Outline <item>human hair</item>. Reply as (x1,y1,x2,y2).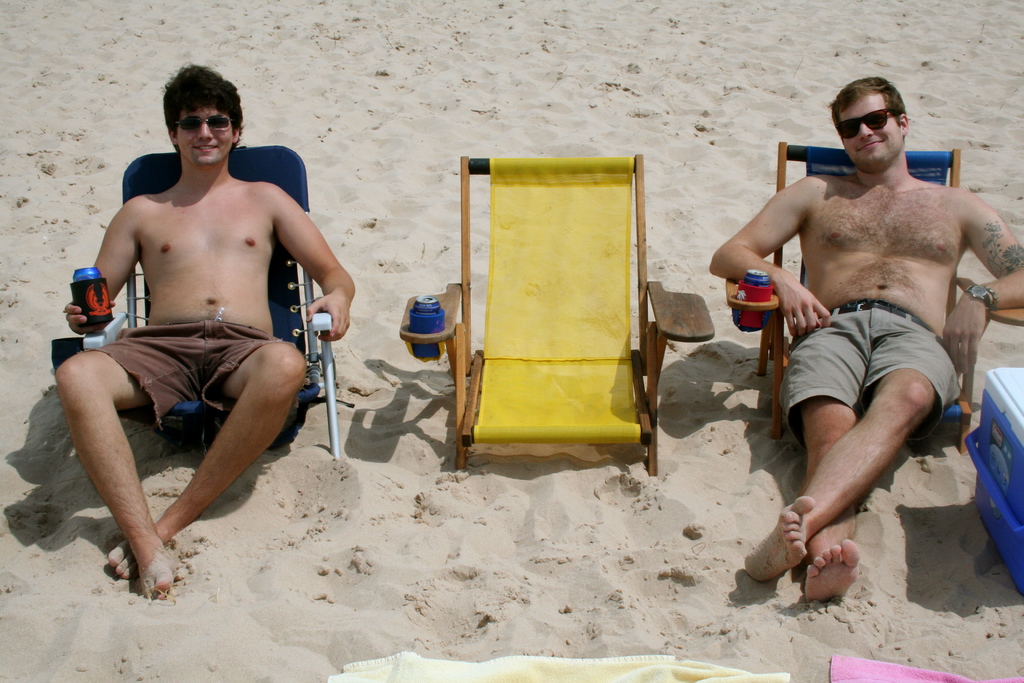
(155,66,242,147).
